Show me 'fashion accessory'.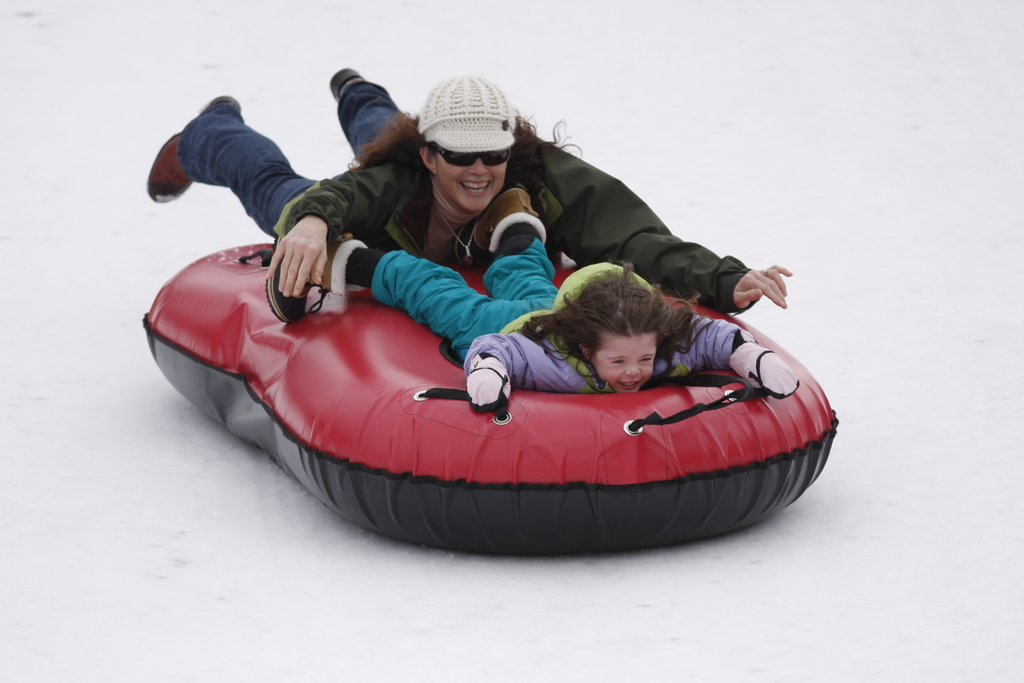
'fashion accessory' is here: 145, 93, 236, 204.
